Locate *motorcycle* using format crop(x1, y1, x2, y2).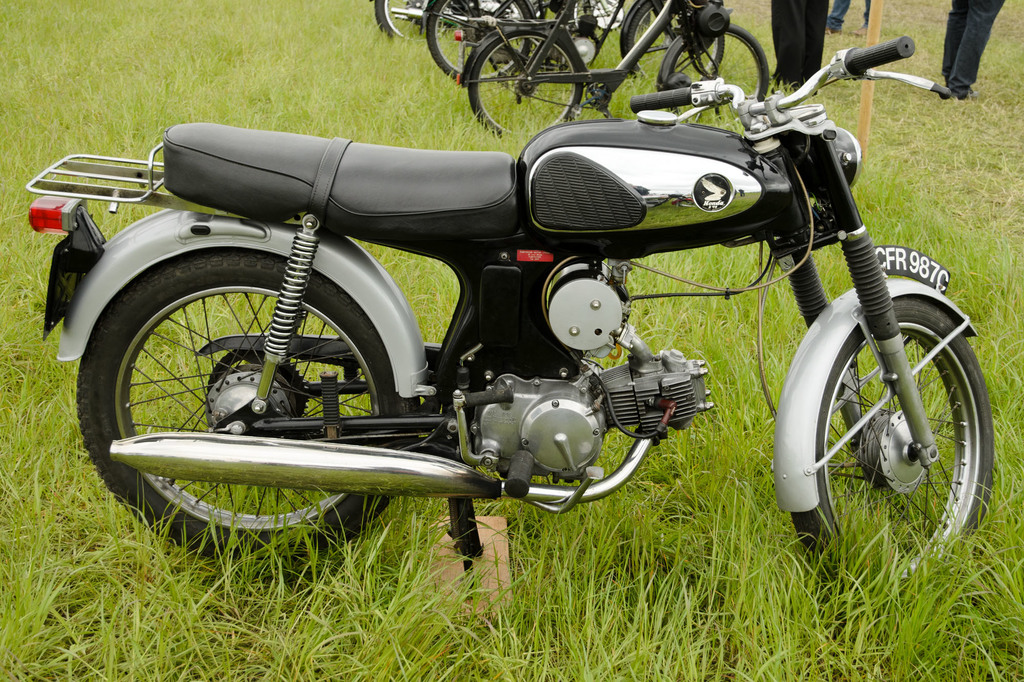
crop(30, 29, 1023, 595).
